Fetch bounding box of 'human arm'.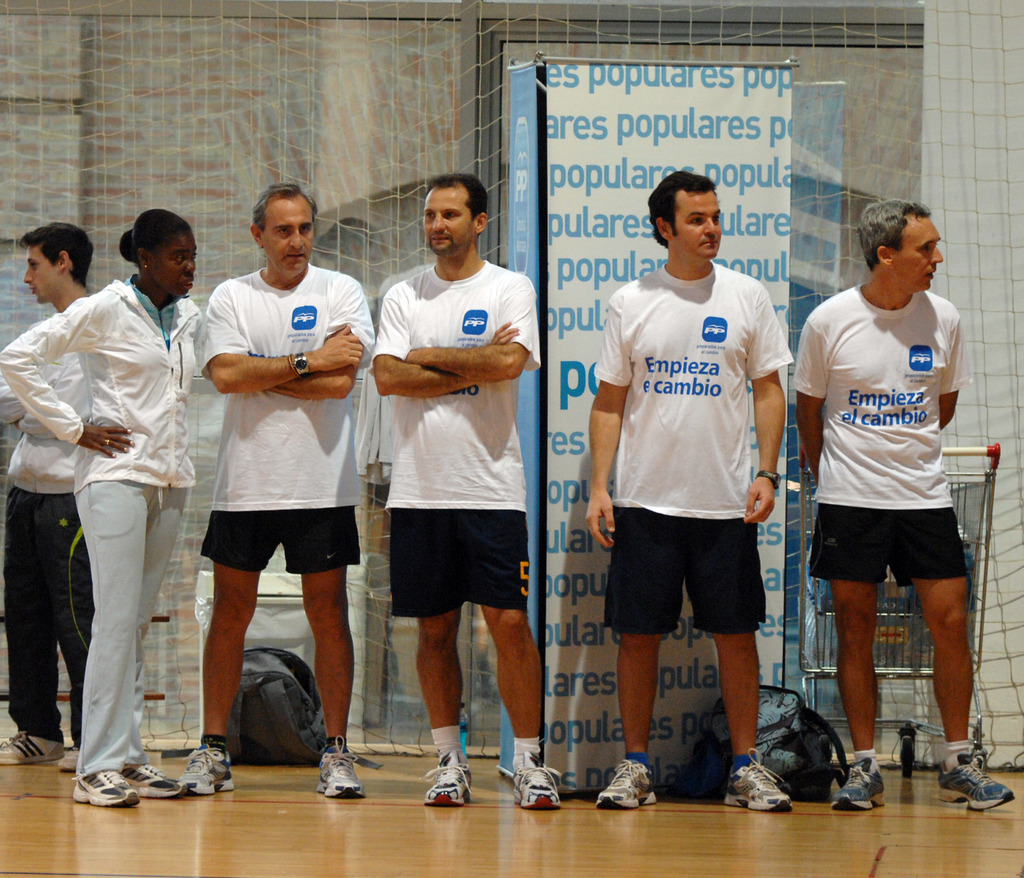
Bbox: [x1=0, y1=307, x2=130, y2=458].
